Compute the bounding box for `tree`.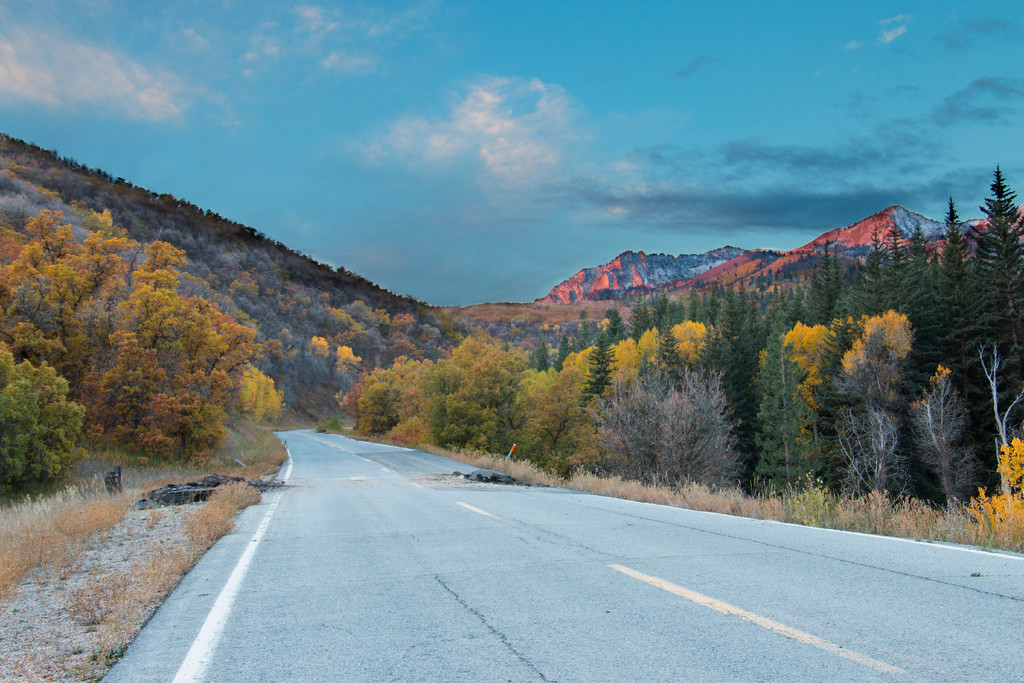
rect(965, 157, 1023, 525).
